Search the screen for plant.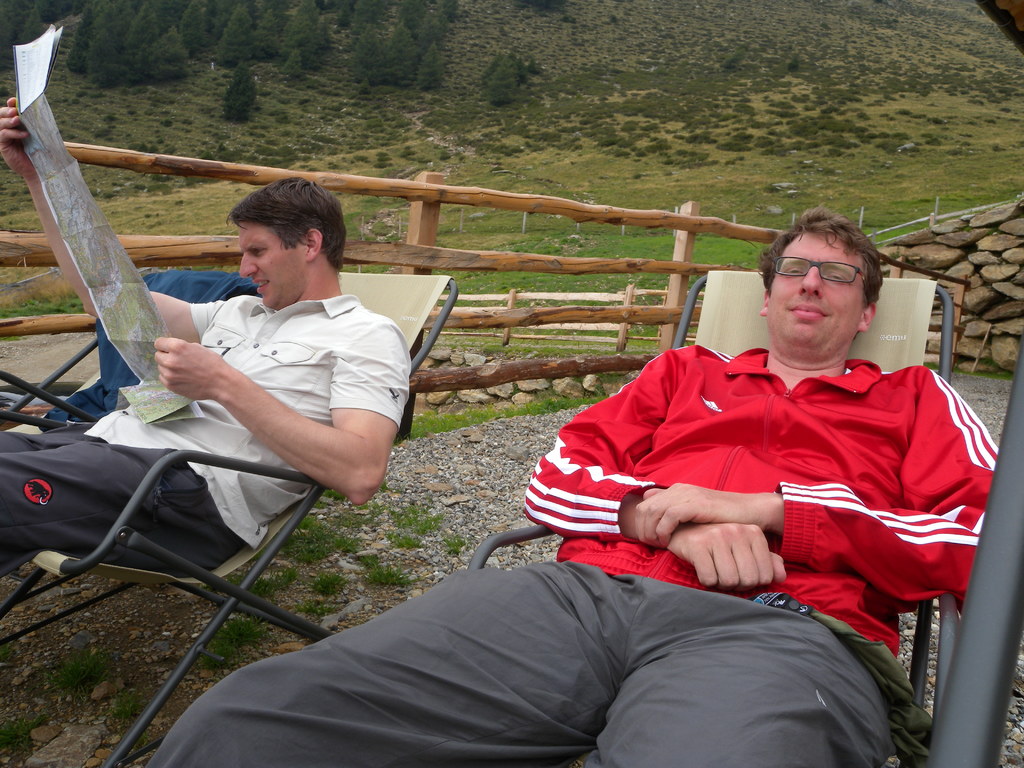
Found at 138/484/474/726.
